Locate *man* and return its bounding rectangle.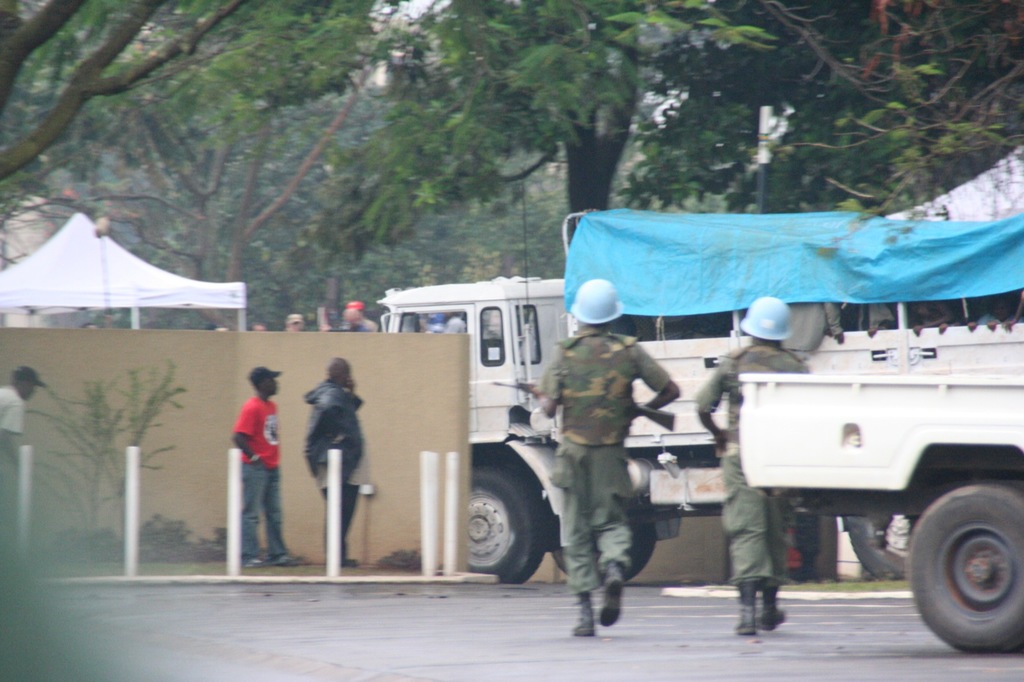
<box>222,361,303,566</box>.
